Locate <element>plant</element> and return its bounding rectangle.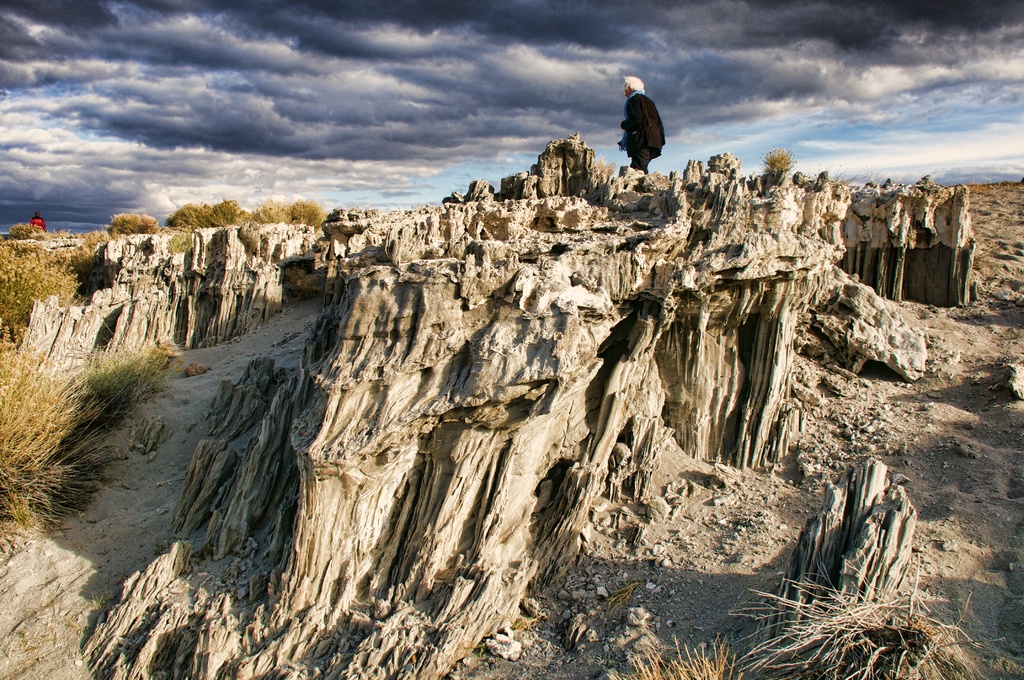
{"left": 253, "top": 194, "right": 295, "bottom": 223}.
